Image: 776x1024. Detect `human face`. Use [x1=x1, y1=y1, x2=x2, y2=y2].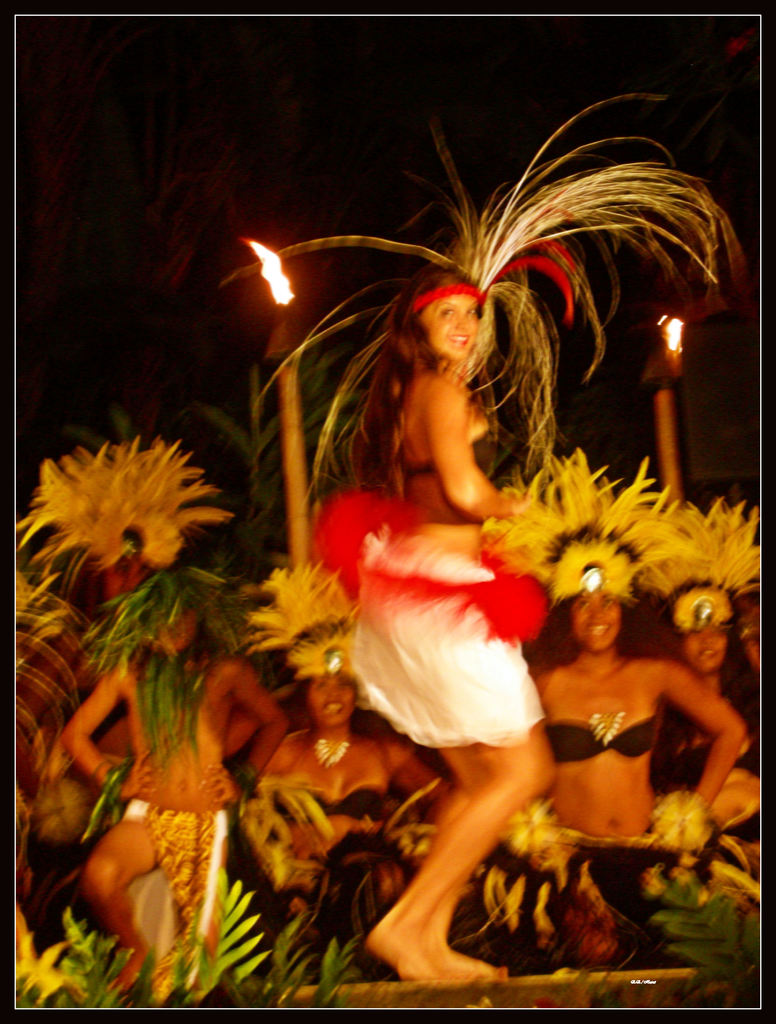
[x1=687, y1=624, x2=726, y2=678].
